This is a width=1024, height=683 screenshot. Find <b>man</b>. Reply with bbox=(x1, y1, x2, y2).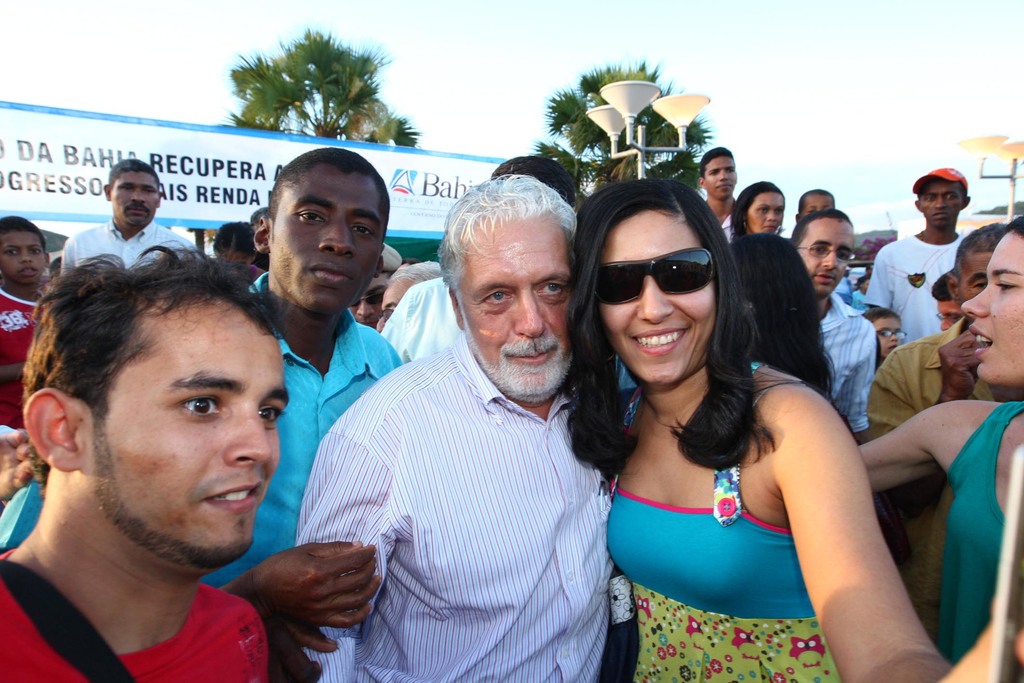
bbox=(787, 207, 873, 440).
